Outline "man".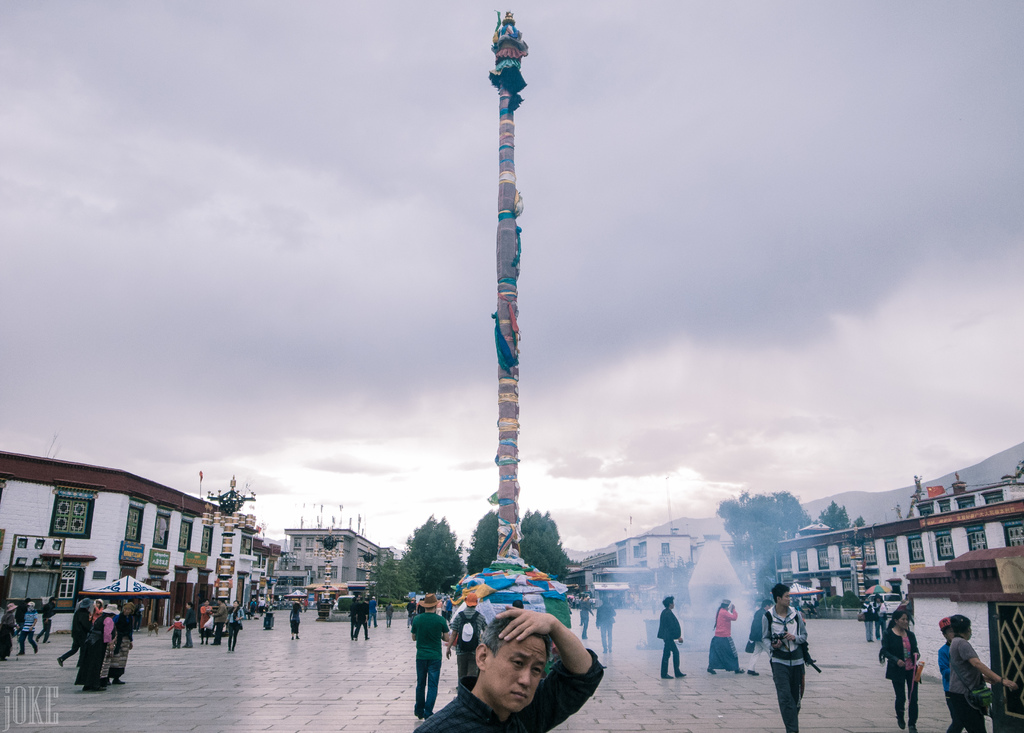
Outline: 214,596,228,645.
